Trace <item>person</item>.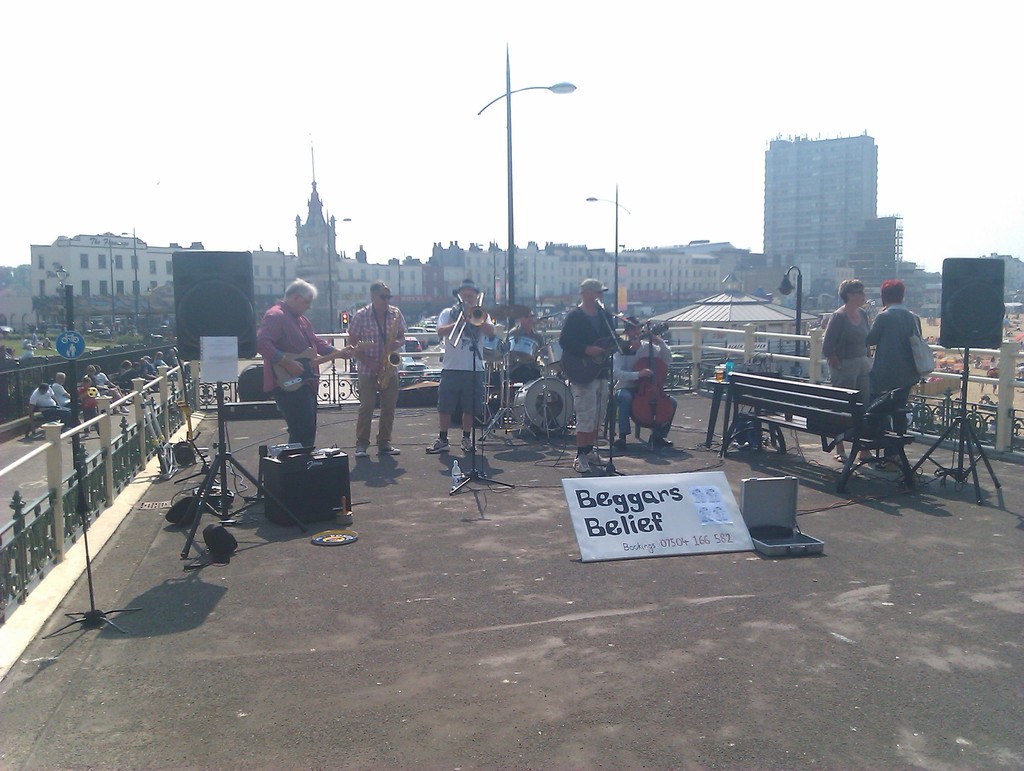
Traced to [x1=48, y1=374, x2=73, y2=414].
